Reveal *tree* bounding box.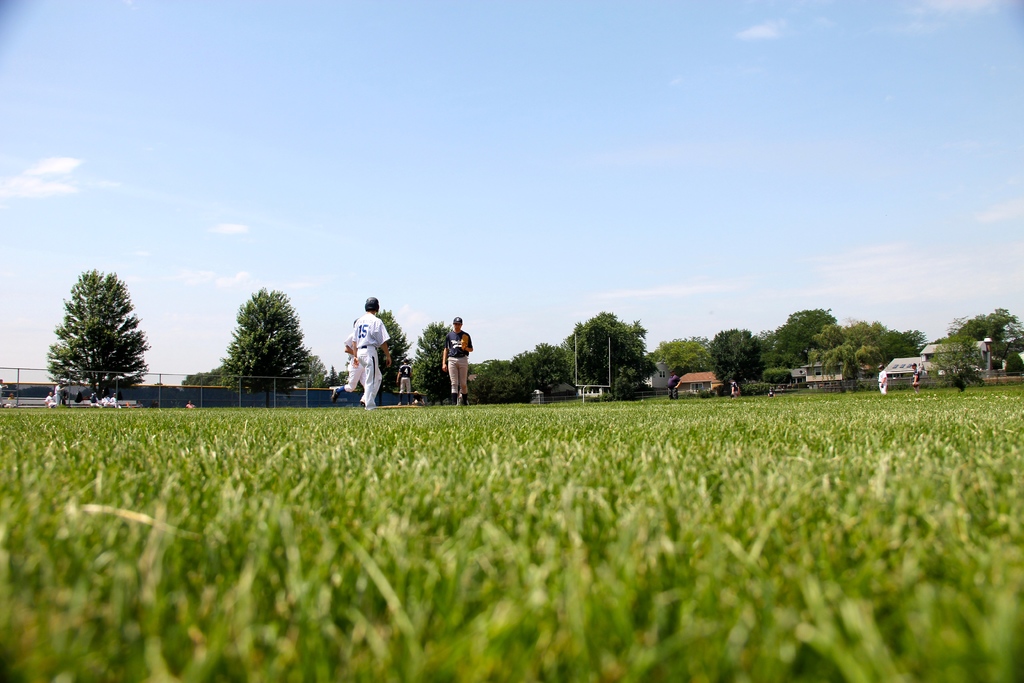
Revealed: locate(414, 325, 465, 420).
